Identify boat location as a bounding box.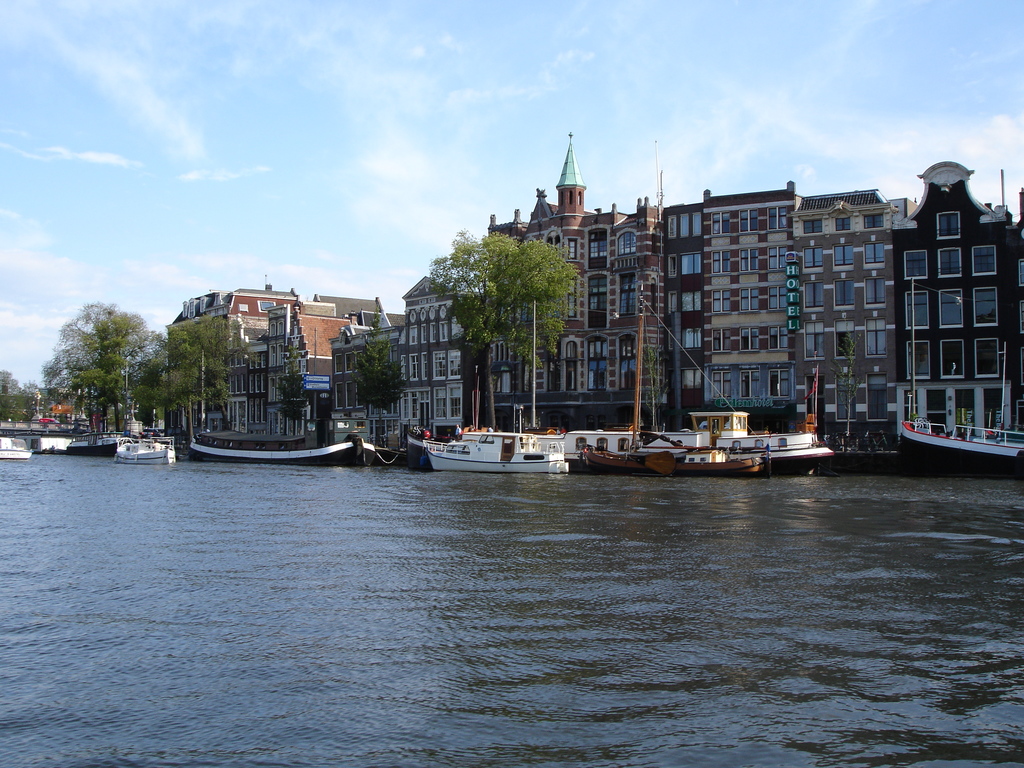
bbox=[184, 428, 383, 467].
